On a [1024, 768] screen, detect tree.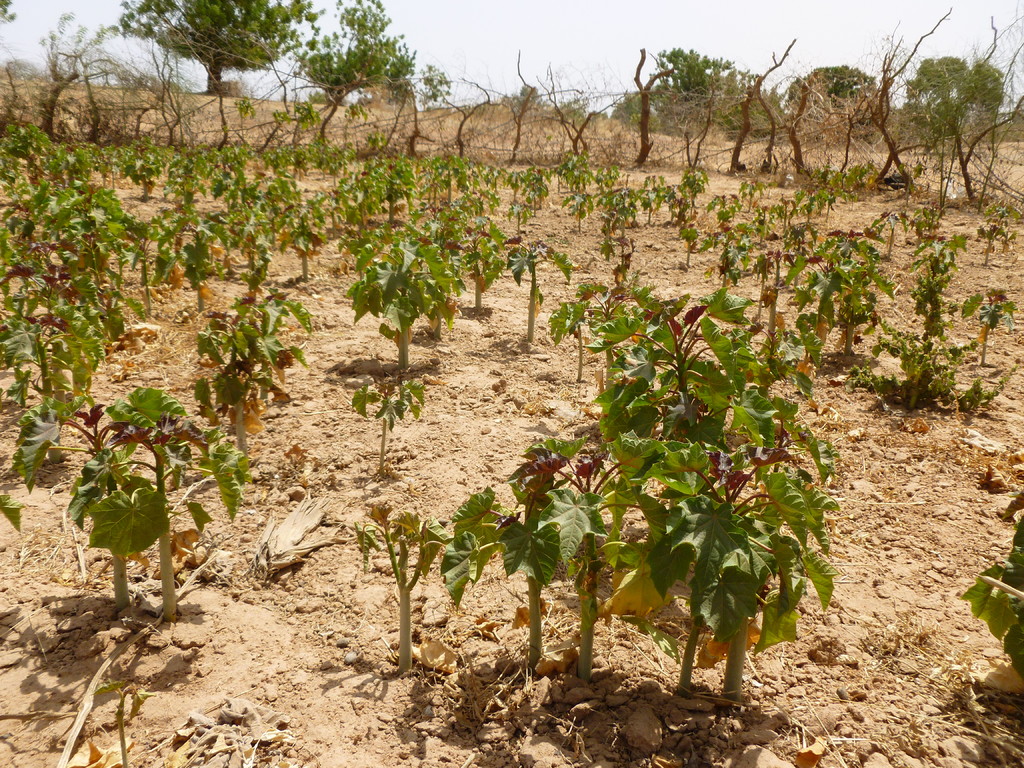
[413, 62, 454, 116].
